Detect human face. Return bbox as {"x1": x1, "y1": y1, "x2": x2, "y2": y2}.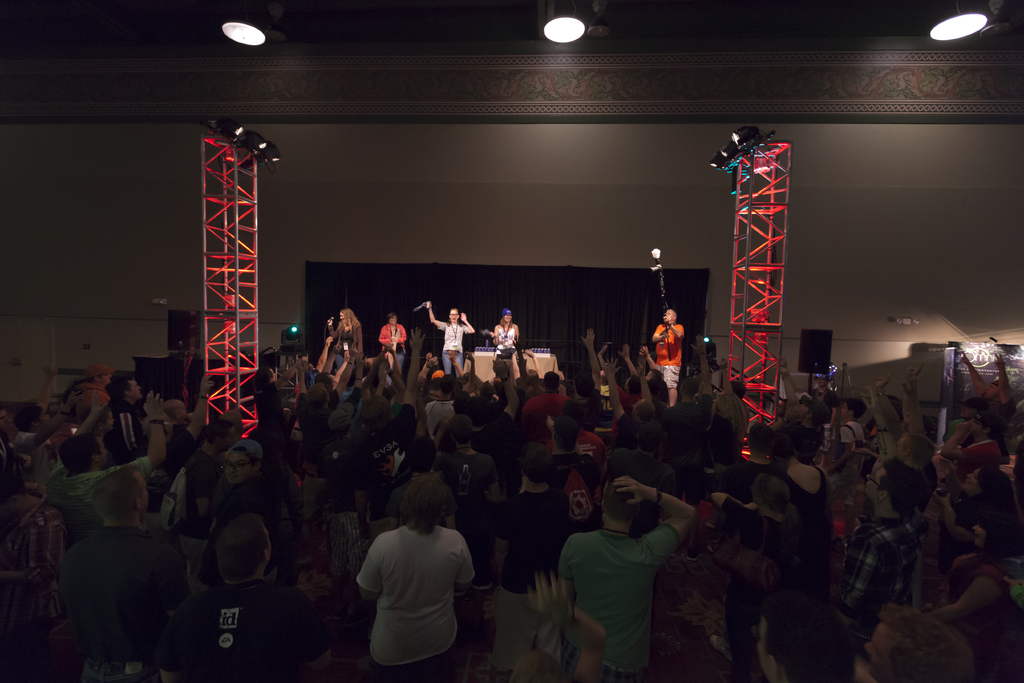
{"x1": 448, "y1": 309, "x2": 460, "y2": 322}.
